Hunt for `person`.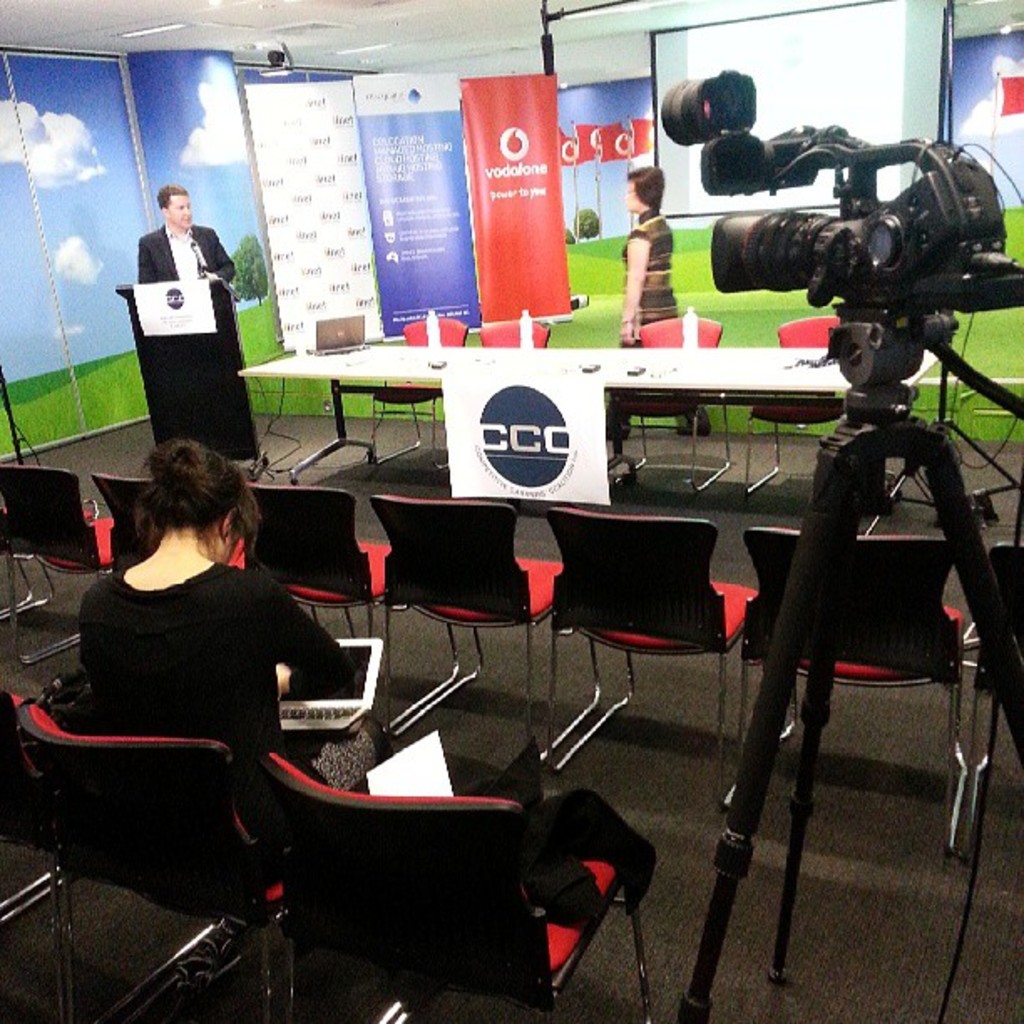
Hunted down at [601, 164, 714, 438].
